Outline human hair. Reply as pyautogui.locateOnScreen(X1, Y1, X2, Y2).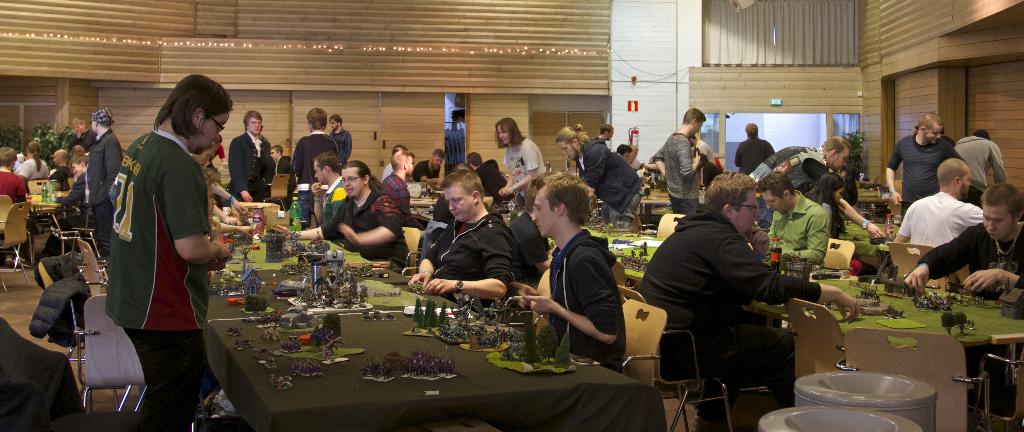
pyautogui.locateOnScreen(71, 144, 86, 156).
